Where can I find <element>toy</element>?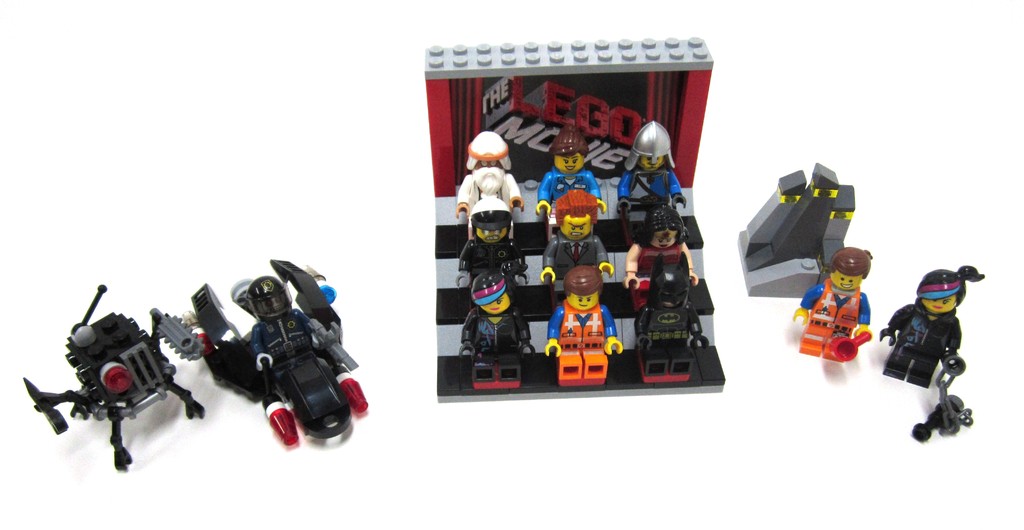
You can find it at pyautogui.locateOnScreen(460, 269, 535, 392).
